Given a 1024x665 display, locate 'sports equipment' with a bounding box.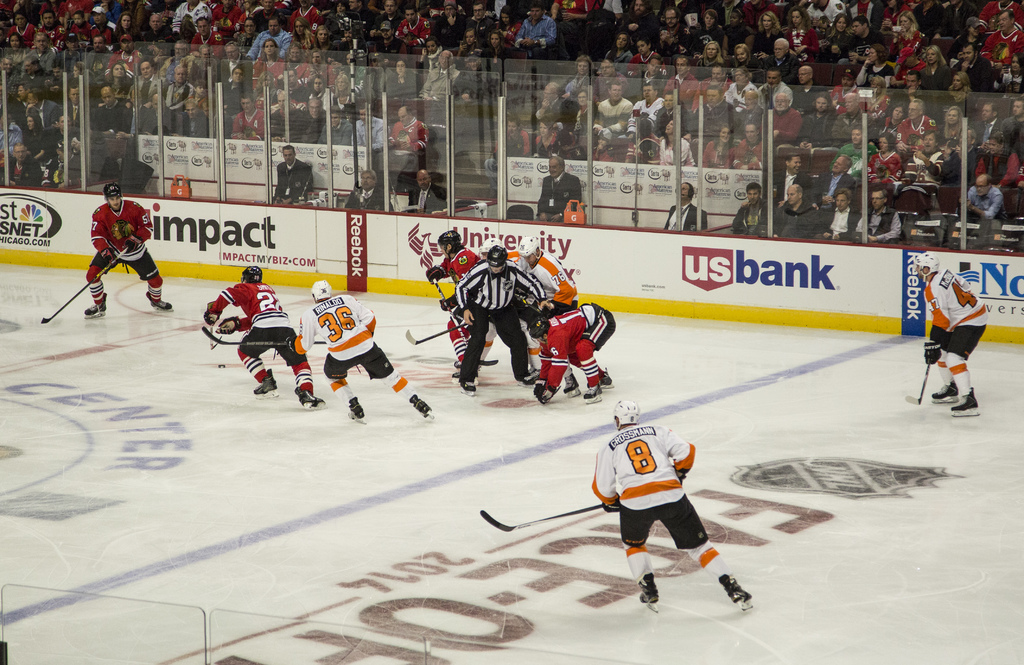
Located: select_region(930, 381, 962, 406).
